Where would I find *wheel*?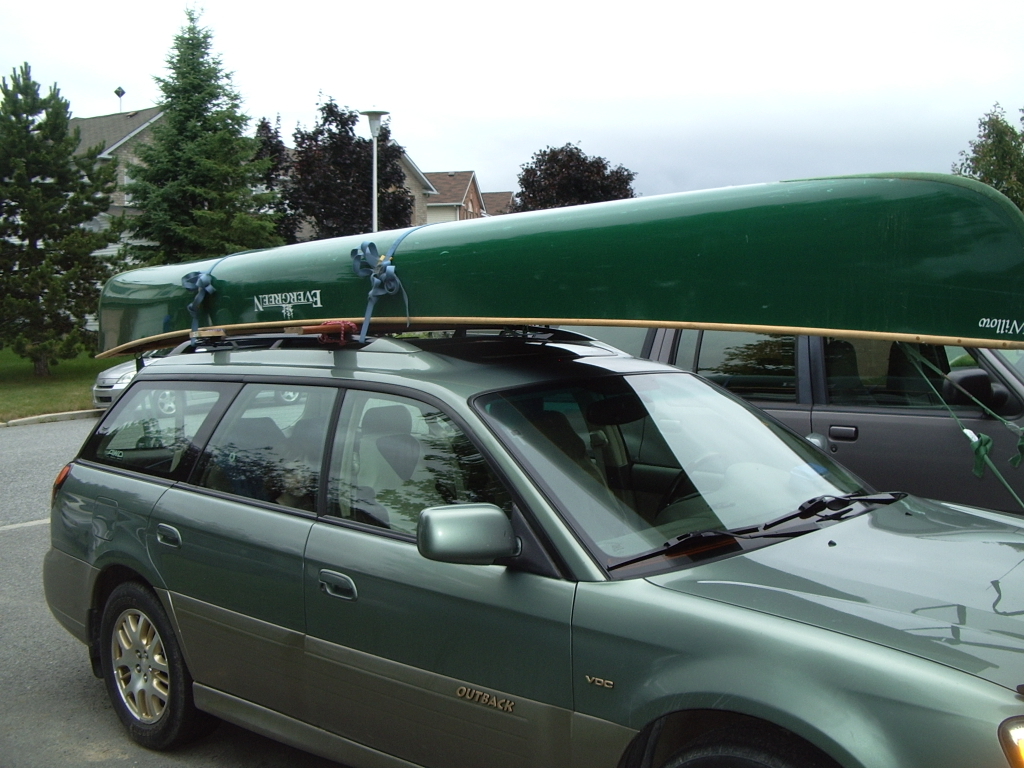
At region(278, 392, 302, 407).
